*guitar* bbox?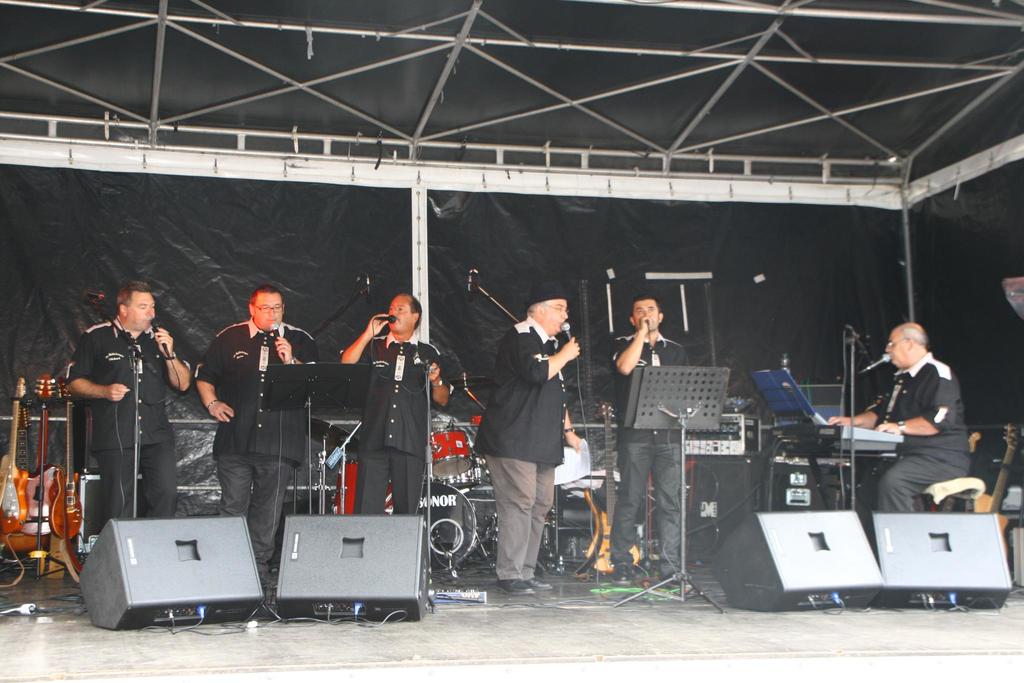
<bbox>0, 375, 31, 527</bbox>
